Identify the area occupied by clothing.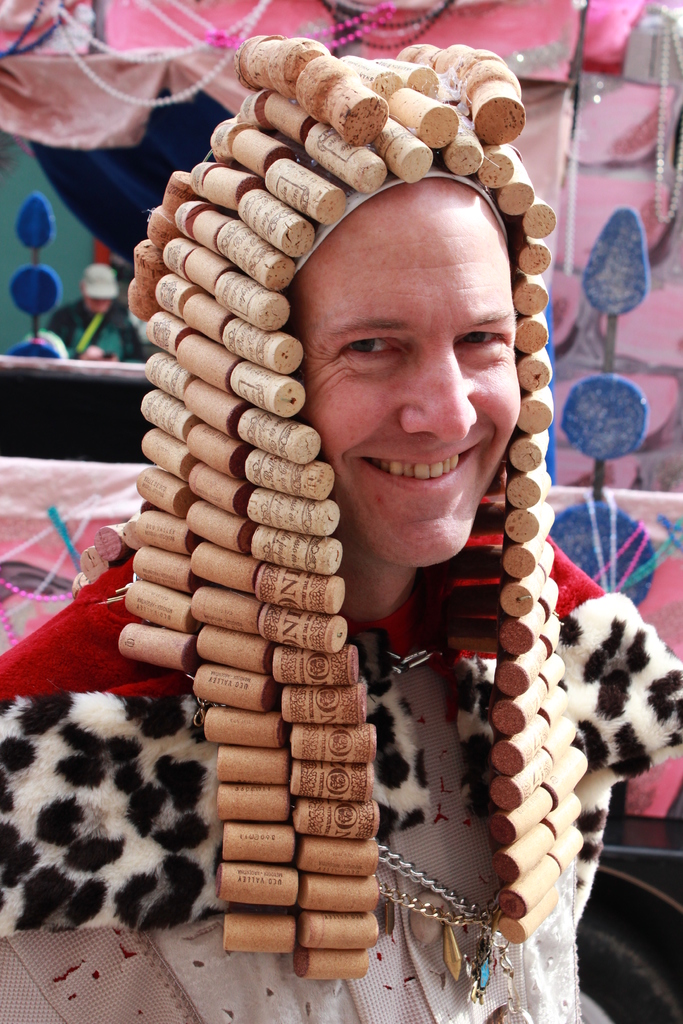
Area: <box>45,299,144,364</box>.
